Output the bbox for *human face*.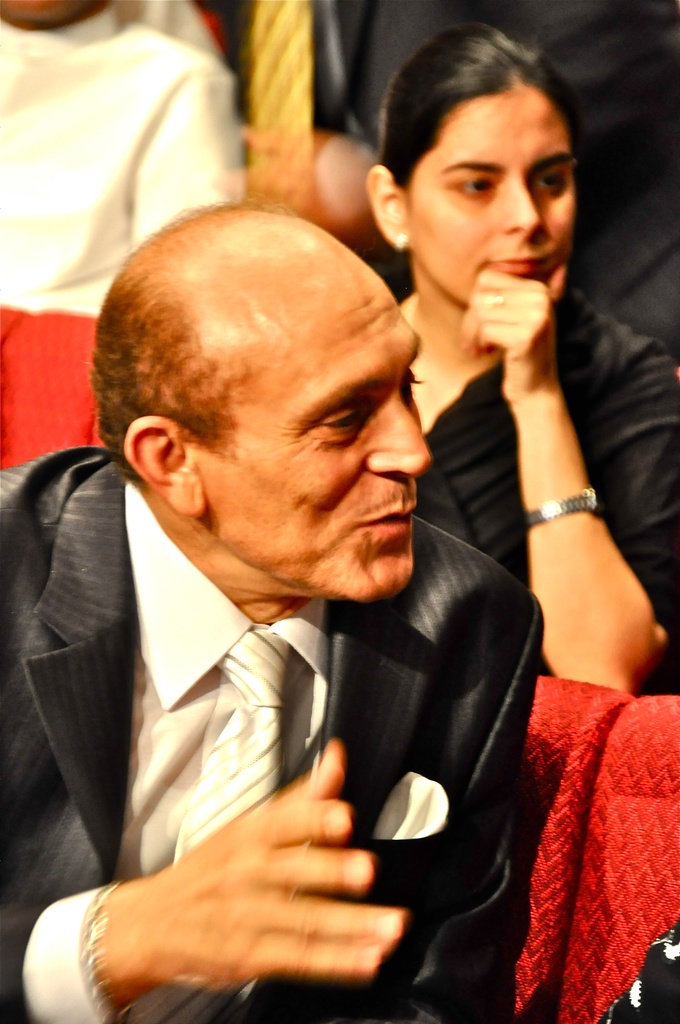
<region>409, 92, 591, 300</region>.
